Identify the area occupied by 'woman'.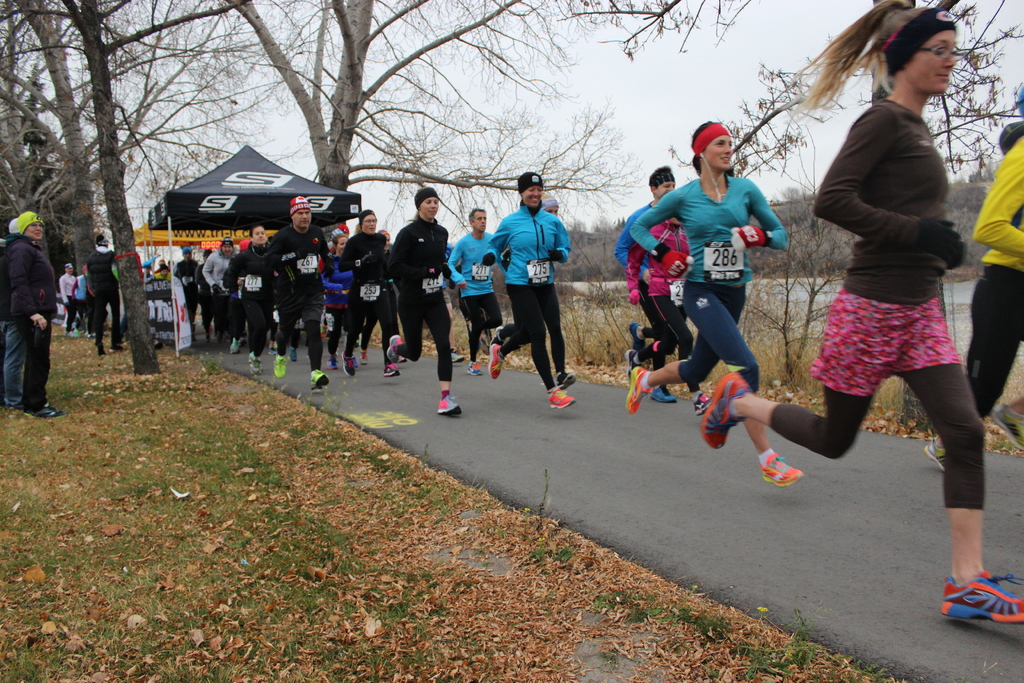
Area: region(385, 188, 463, 420).
